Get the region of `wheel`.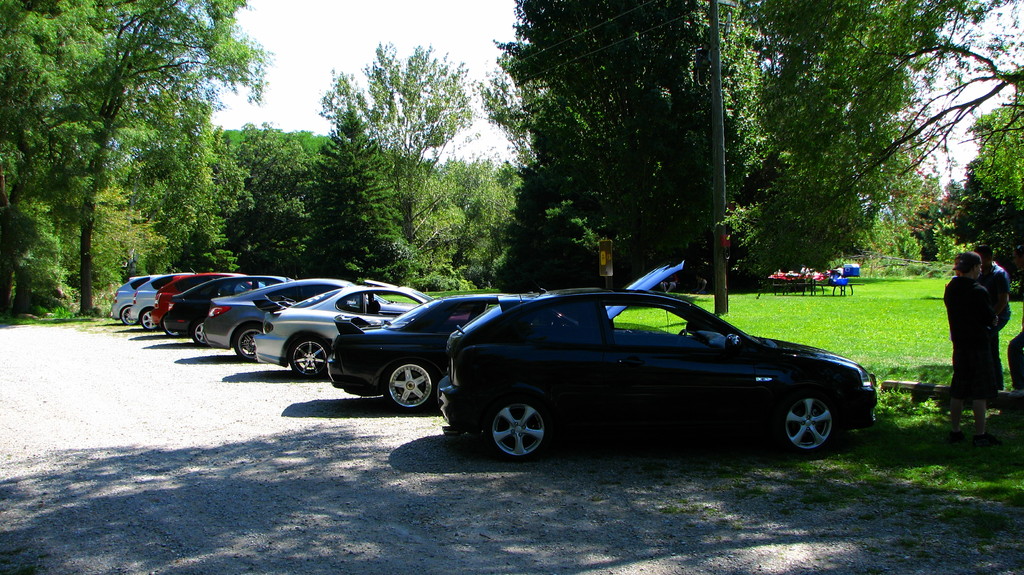
{"x1": 120, "y1": 304, "x2": 135, "y2": 327}.
